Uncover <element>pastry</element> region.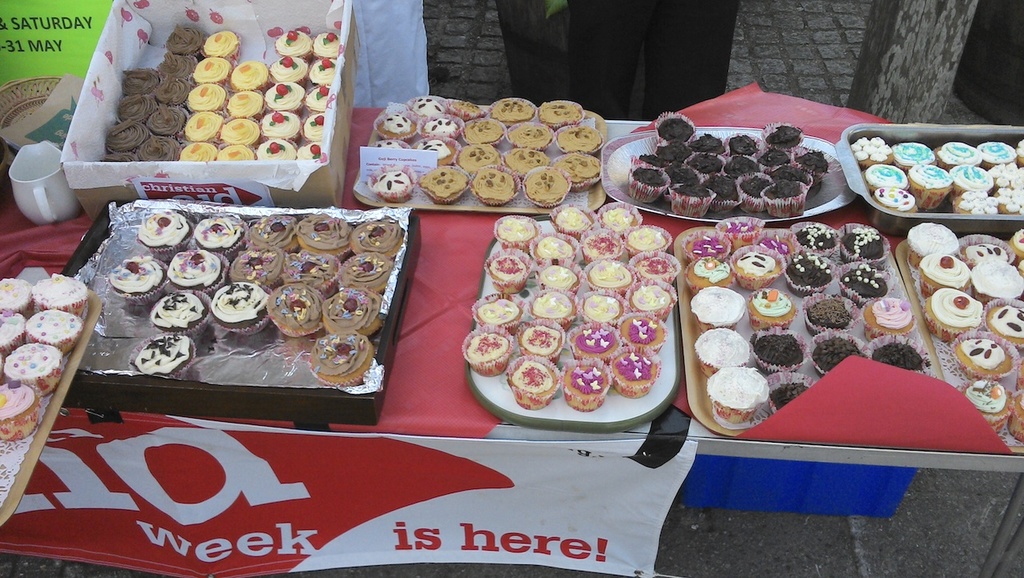
Uncovered: {"left": 552, "top": 127, "right": 604, "bottom": 151}.
